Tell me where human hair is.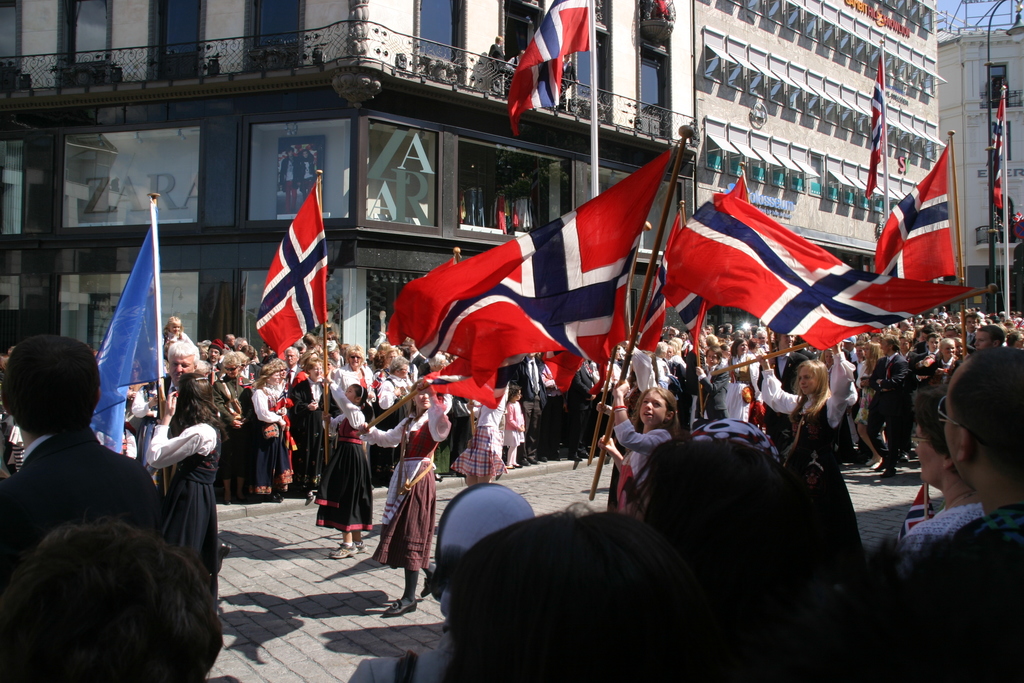
human hair is at 0 490 223 682.
